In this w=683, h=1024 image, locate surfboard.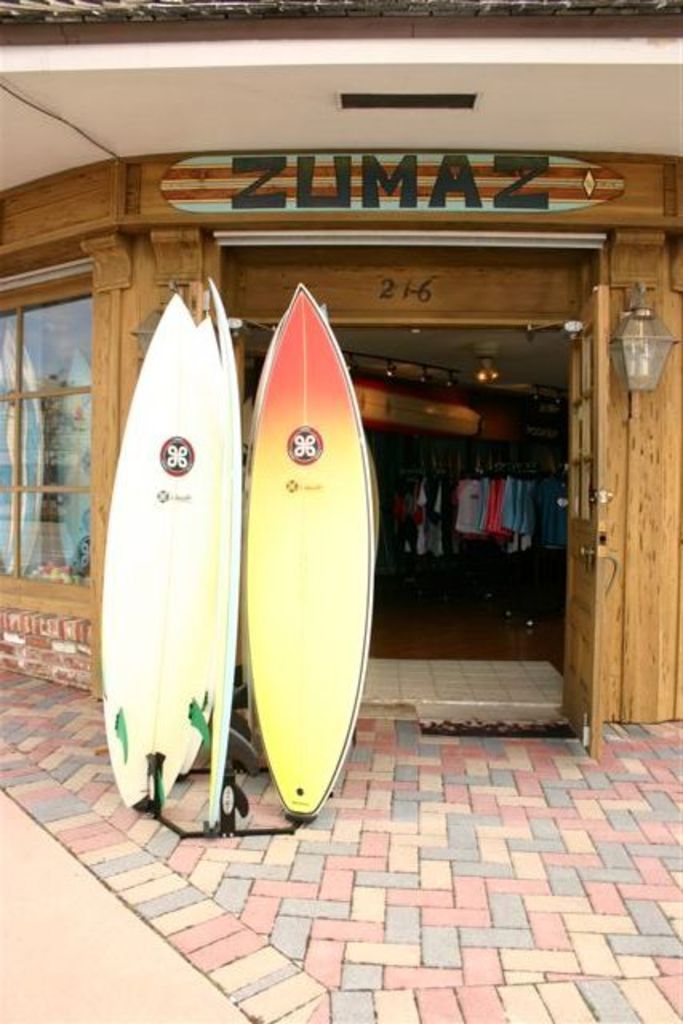
Bounding box: 250/278/377/824.
